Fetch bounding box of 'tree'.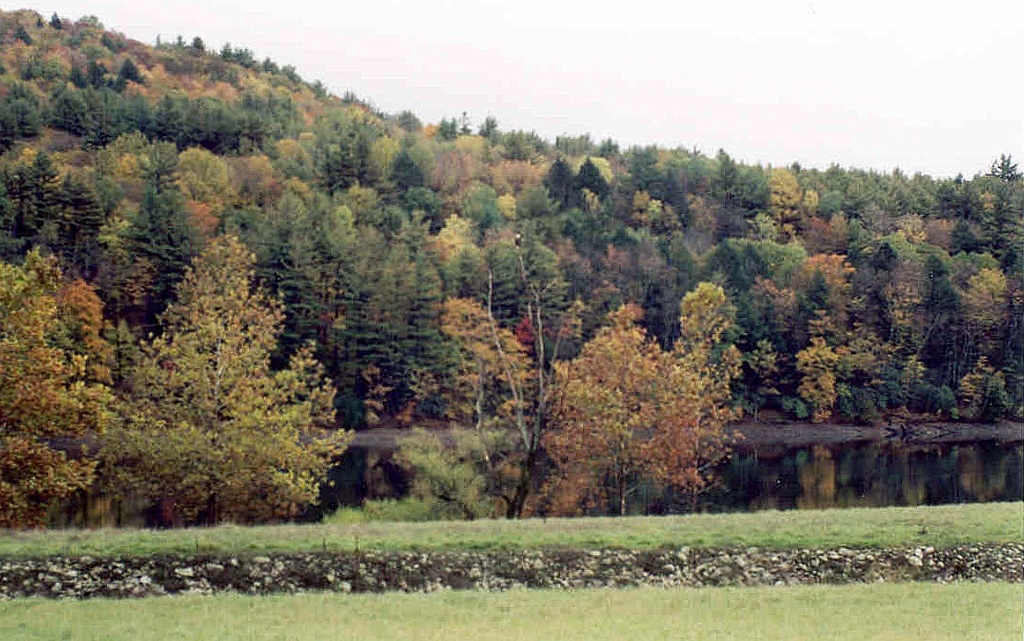
Bbox: l=546, t=156, r=583, b=216.
